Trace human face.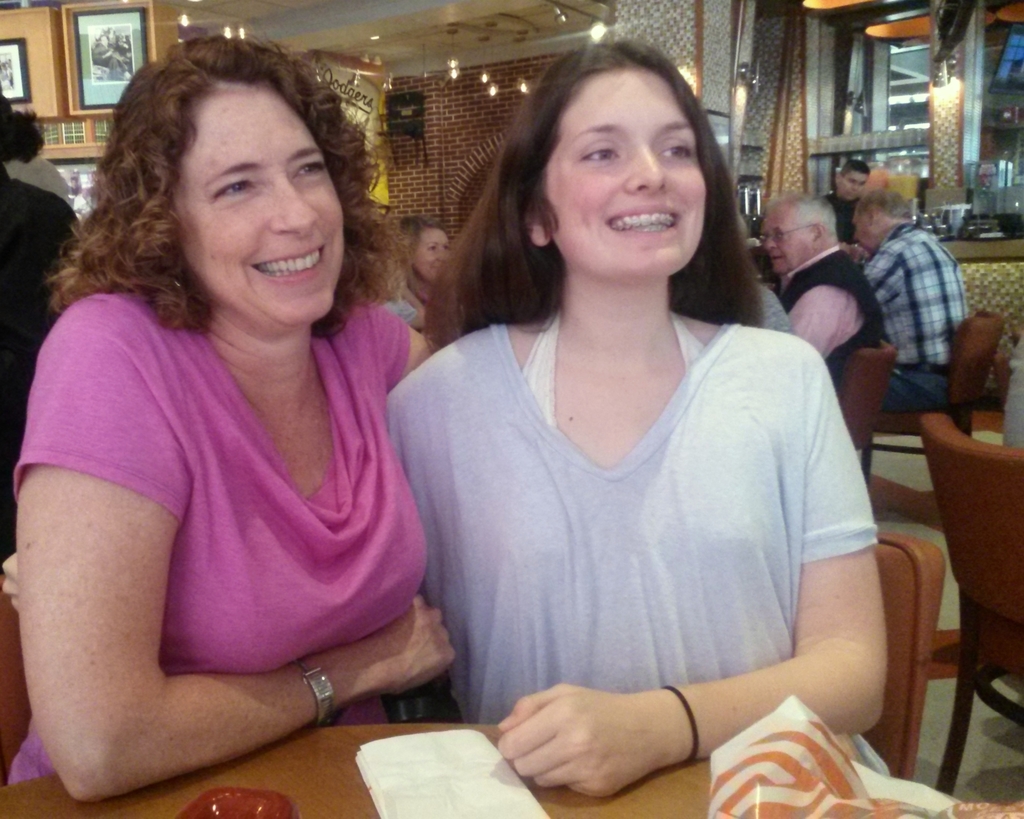
Traced to [170,79,348,328].
